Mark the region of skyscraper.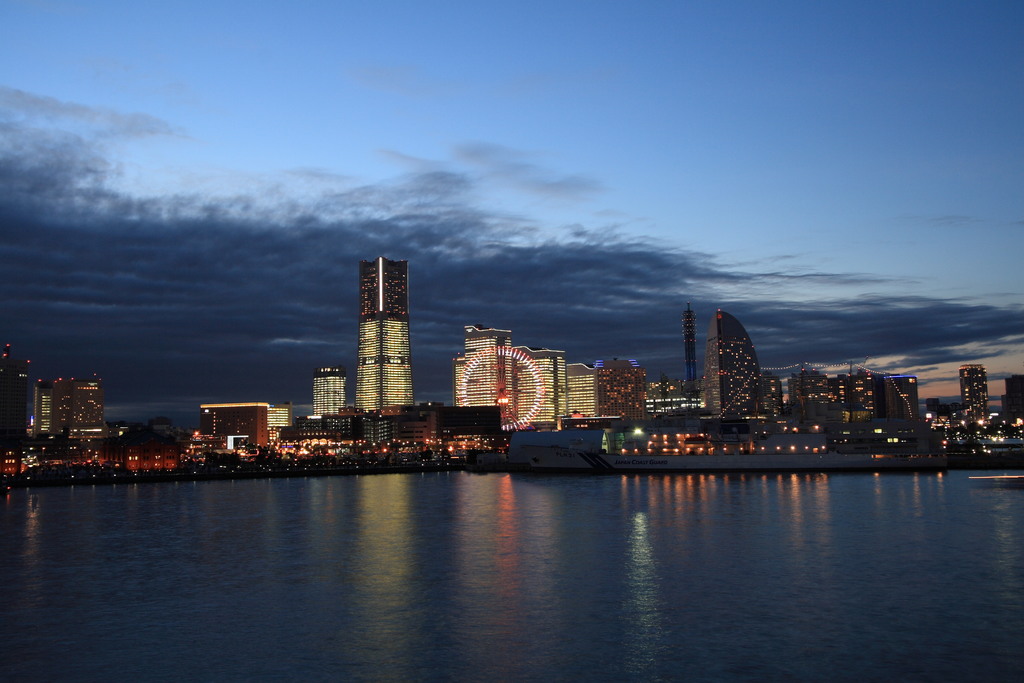
Region: region(263, 400, 292, 445).
